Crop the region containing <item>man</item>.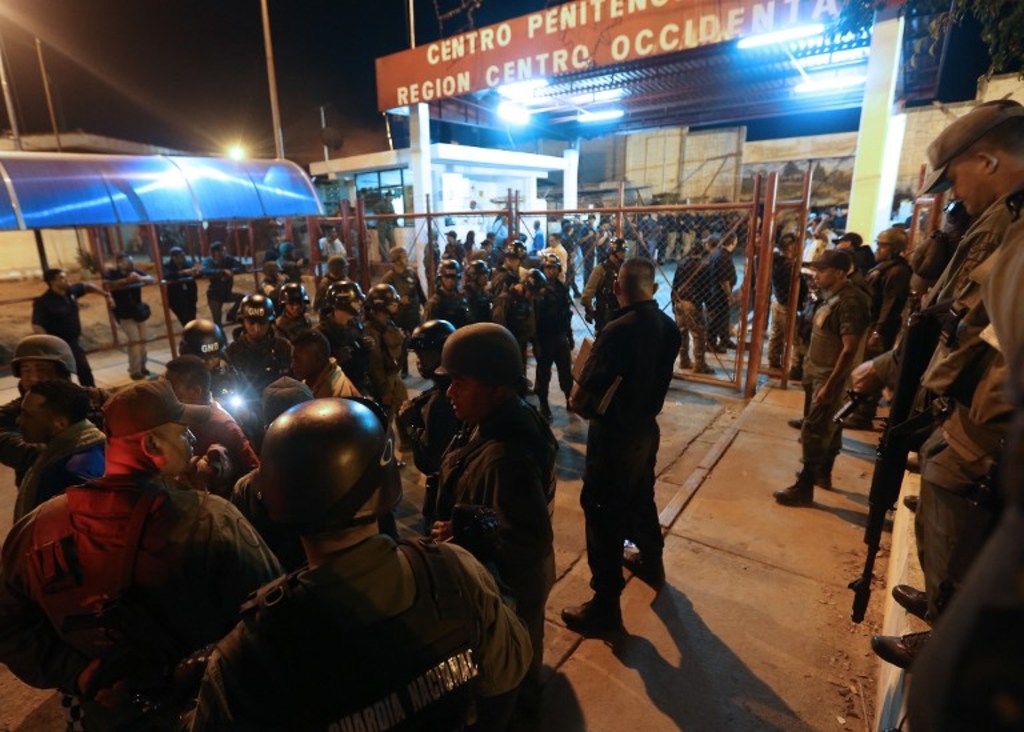
Crop region: bbox=[29, 271, 121, 389].
